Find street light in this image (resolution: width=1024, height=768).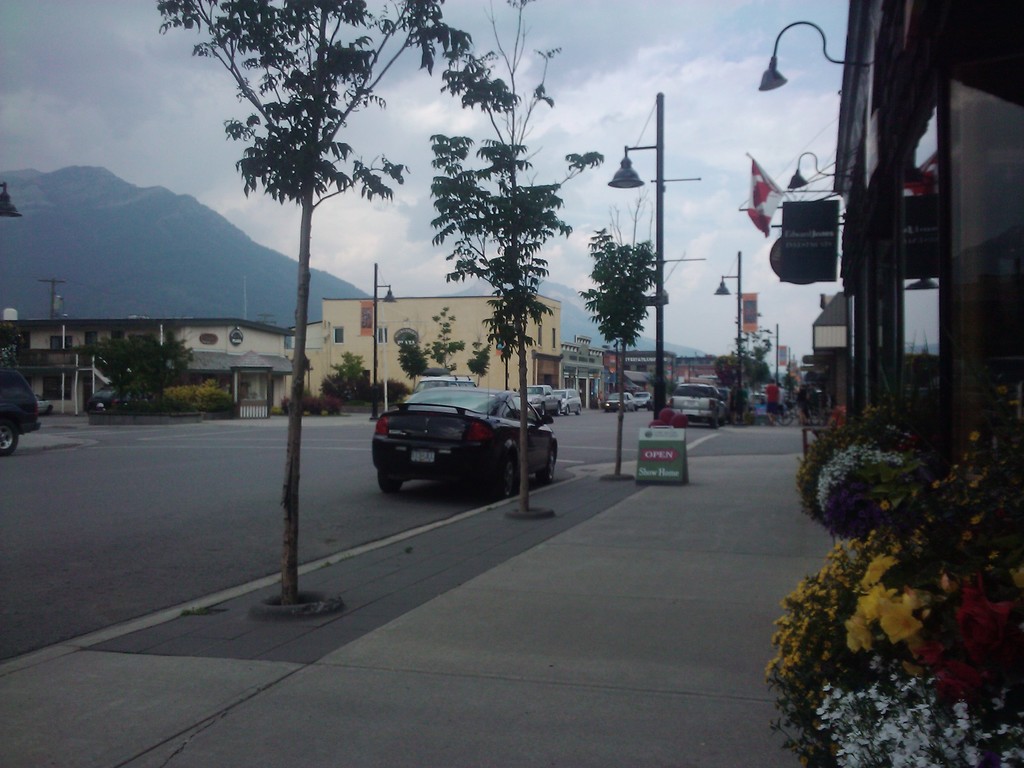
[x1=371, y1=260, x2=399, y2=417].
